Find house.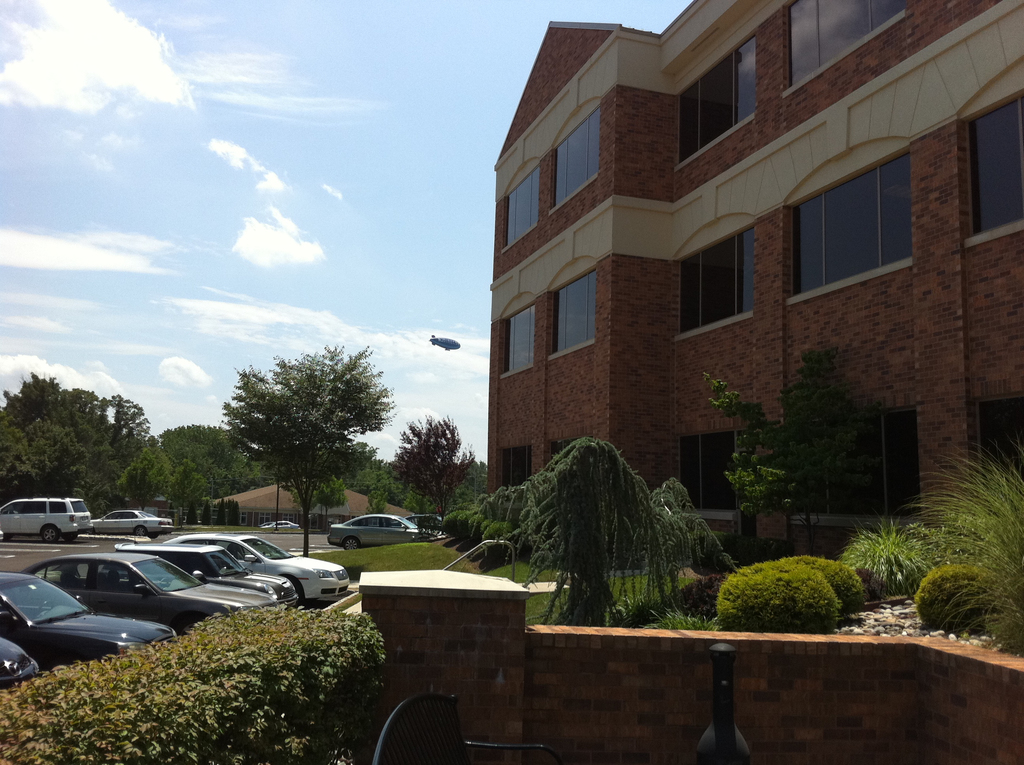
<region>483, 0, 1023, 563</region>.
